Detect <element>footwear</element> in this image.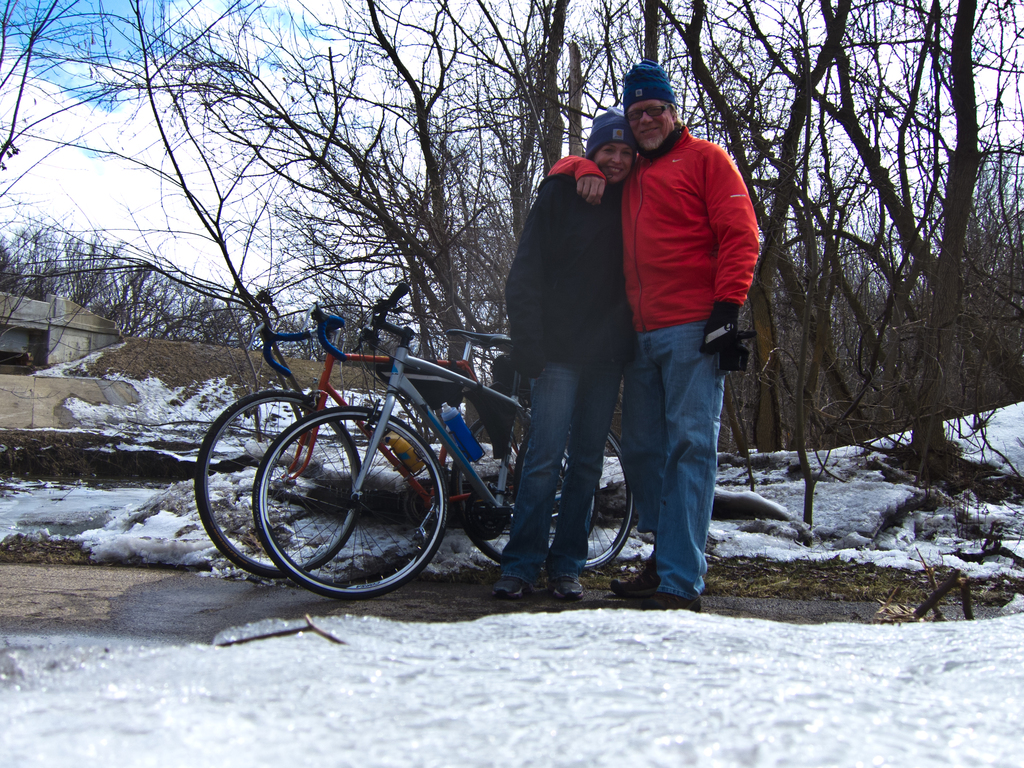
Detection: (x1=551, y1=580, x2=580, y2=598).
